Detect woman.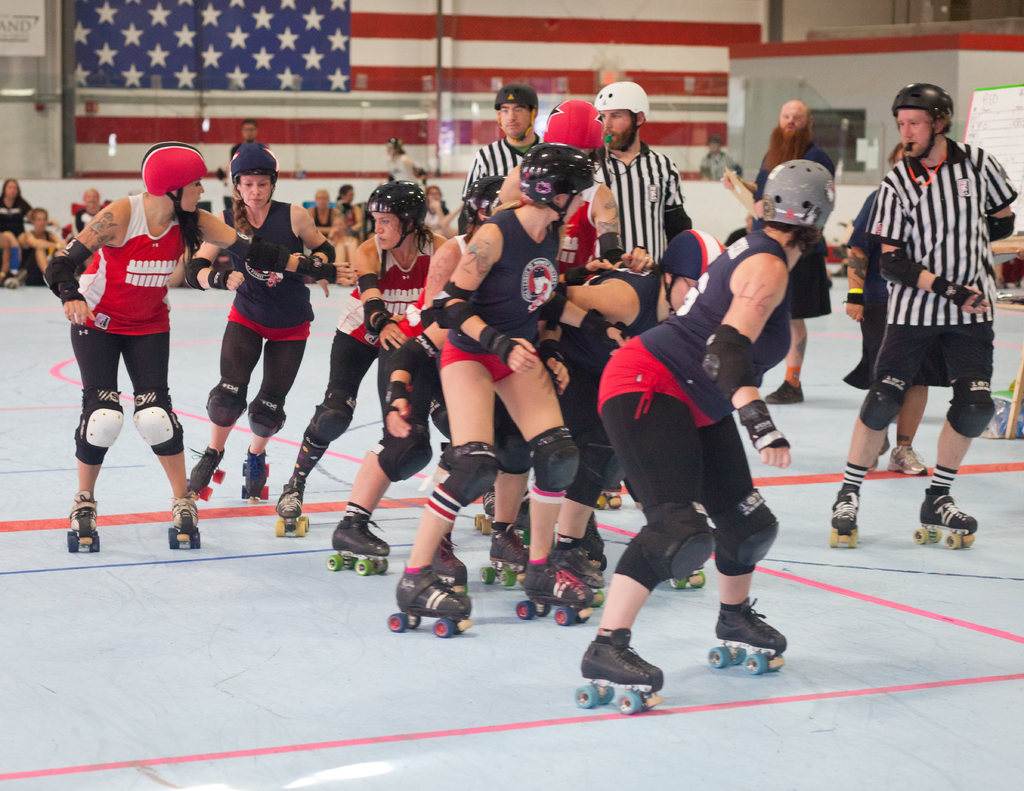
Detected at select_region(0, 179, 36, 282).
